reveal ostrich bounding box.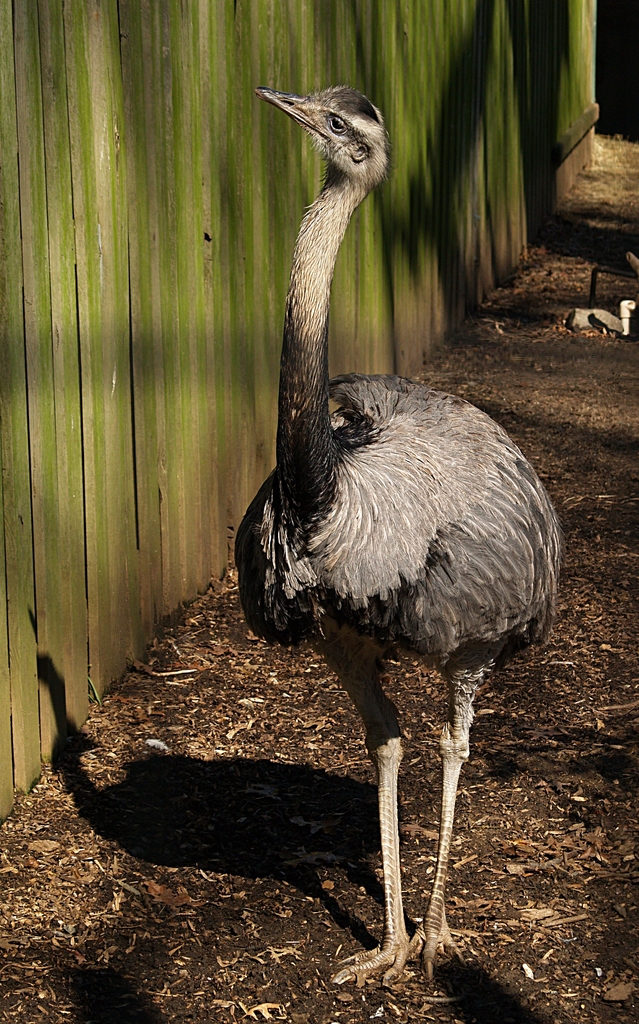
Revealed: bbox(245, 70, 568, 991).
